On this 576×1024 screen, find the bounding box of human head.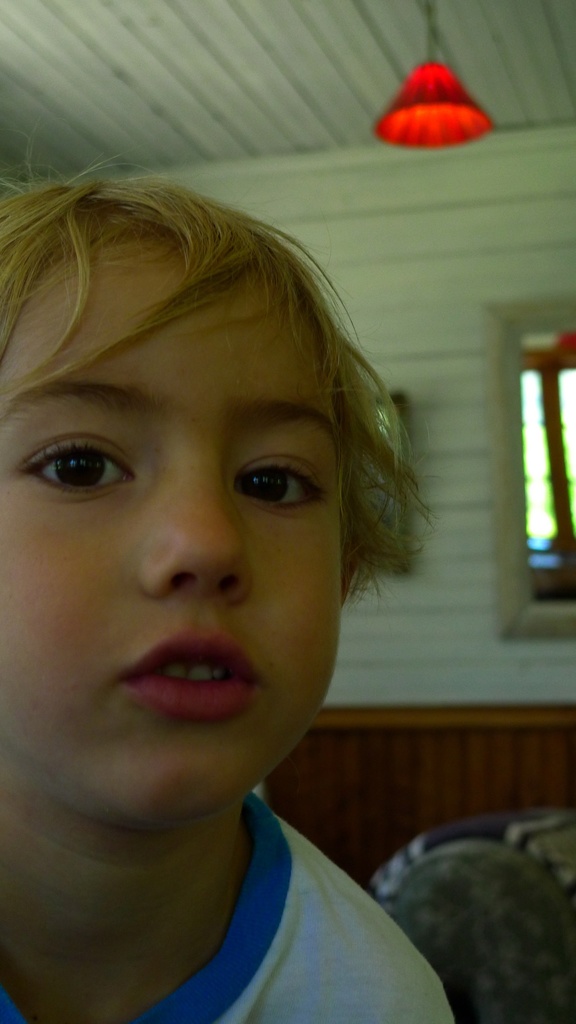
Bounding box: [x1=16, y1=159, x2=392, y2=794].
